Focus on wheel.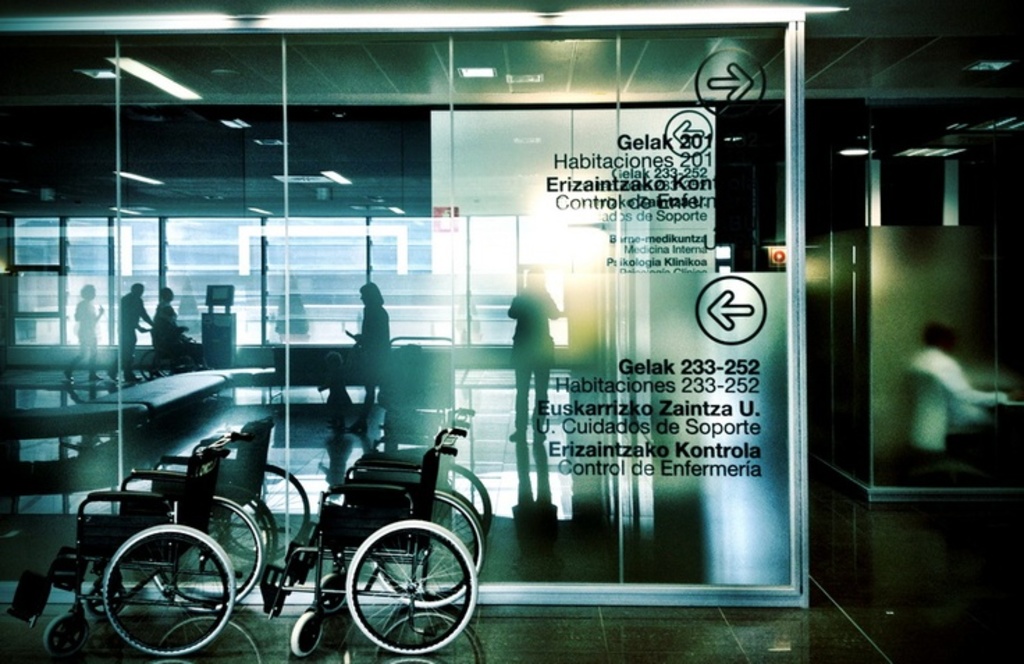
Focused at (369,490,487,612).
